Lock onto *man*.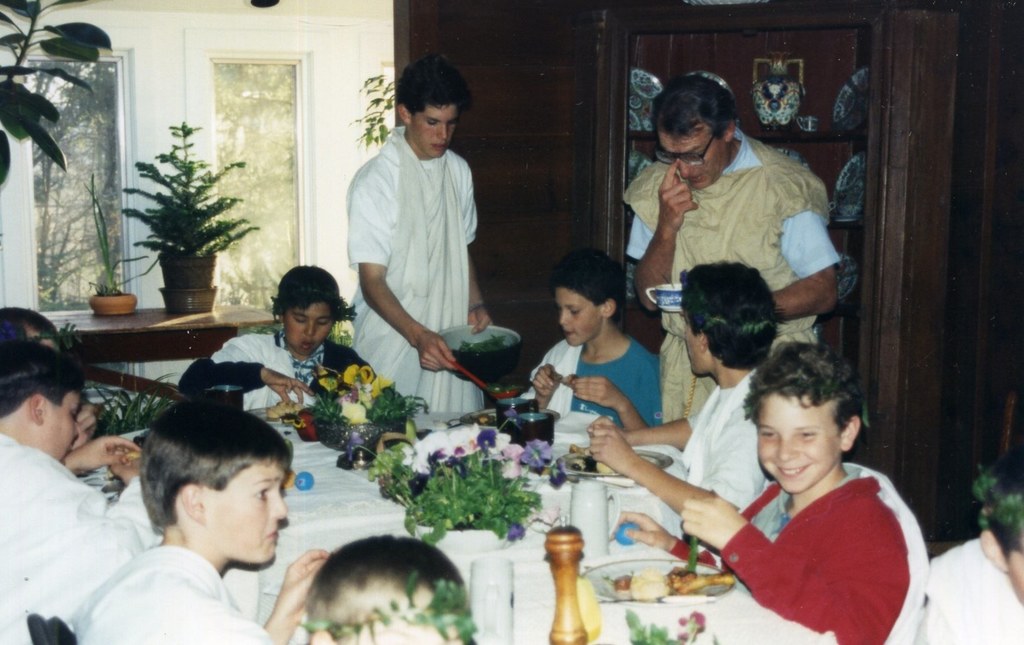
Locked: (left=345, top=61, right=506, bottom=443).
